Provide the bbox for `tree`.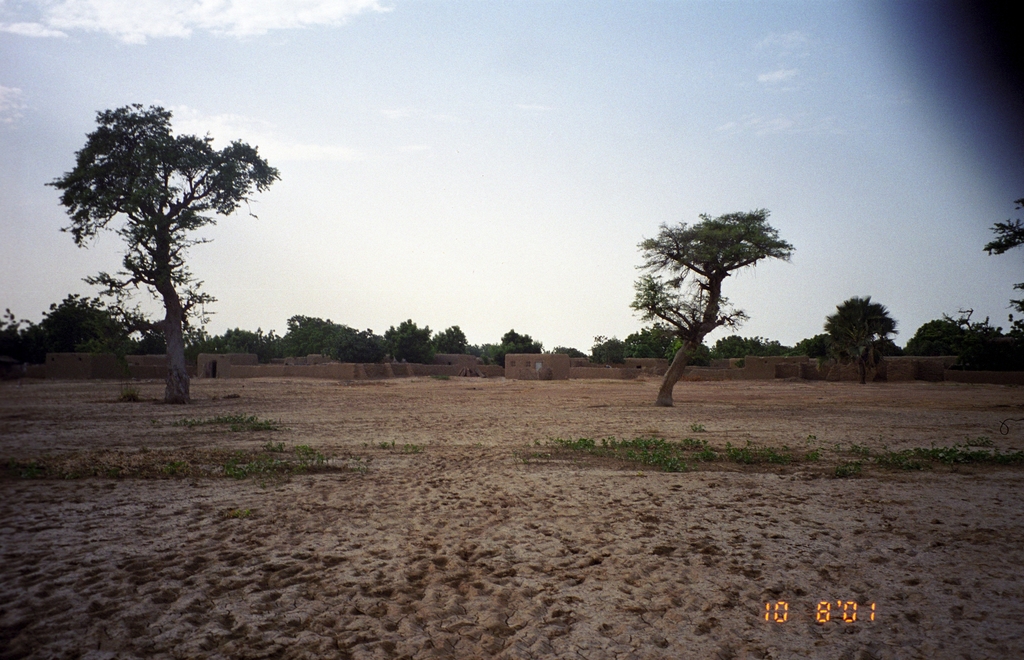
box=[989, 323, 1014, 349].
